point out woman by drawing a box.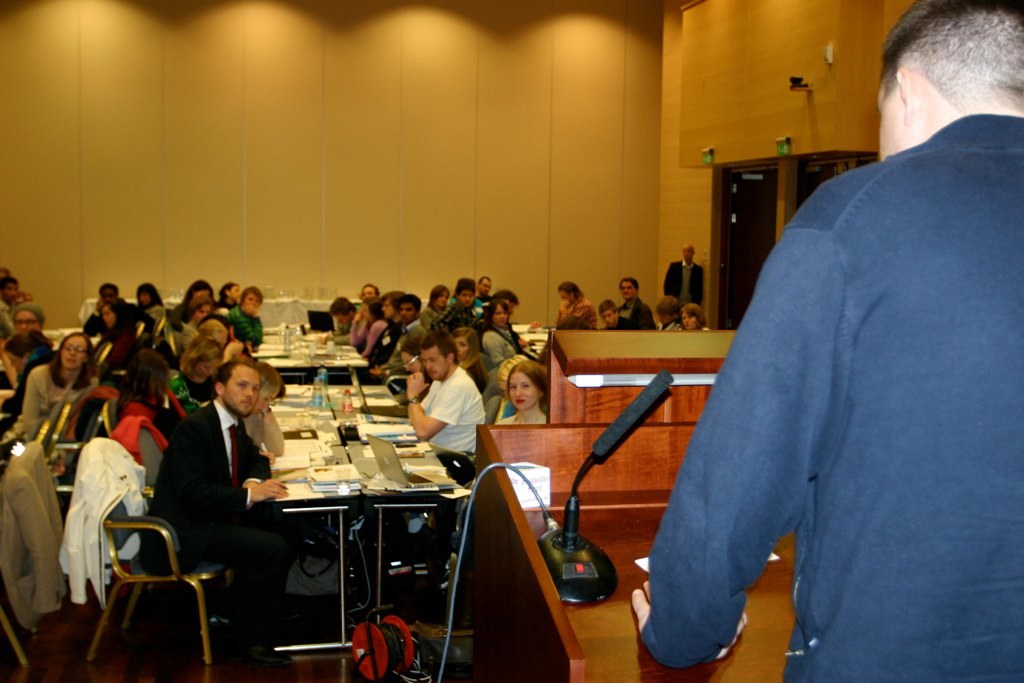
178, 282, 207, 318.
